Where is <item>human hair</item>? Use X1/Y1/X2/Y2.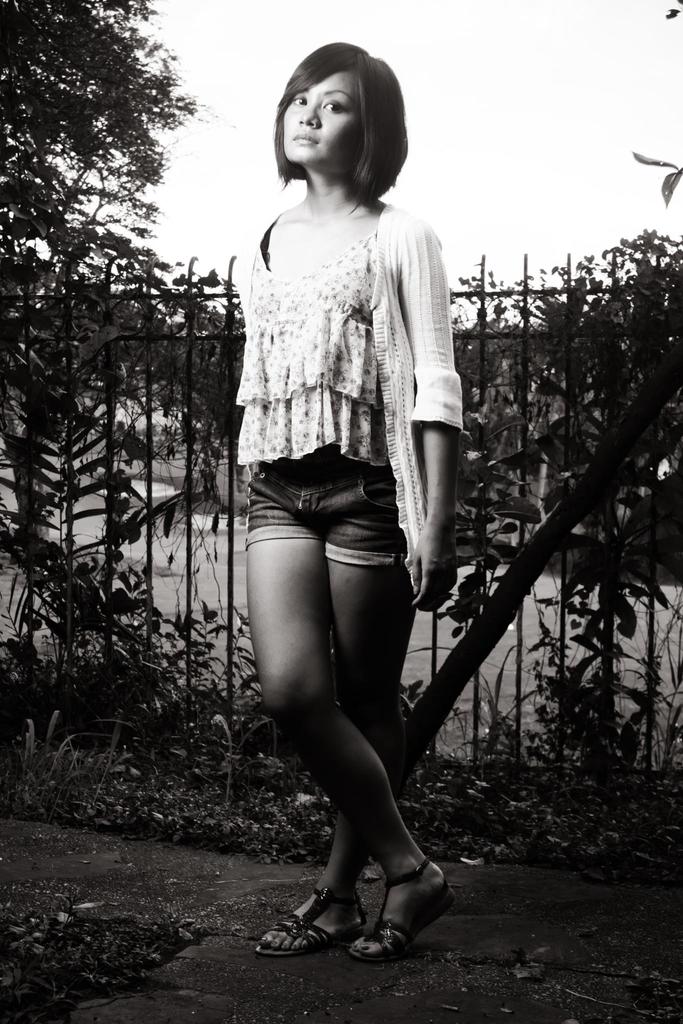
263/36/408/211.
